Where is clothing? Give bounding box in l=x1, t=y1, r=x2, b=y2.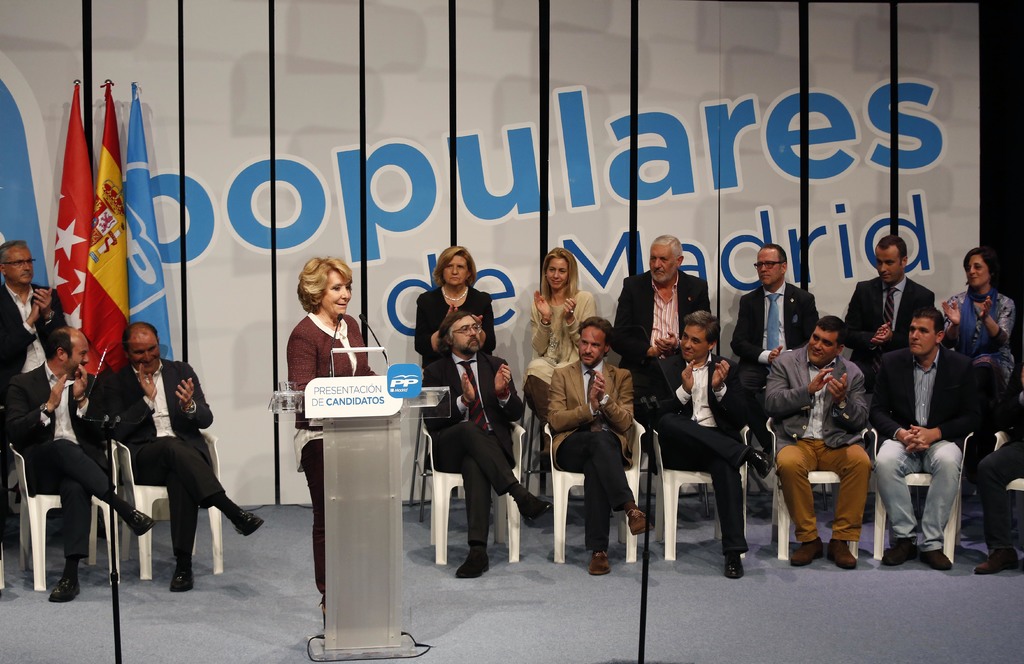
l=42, t=451, r=159, b=592.
